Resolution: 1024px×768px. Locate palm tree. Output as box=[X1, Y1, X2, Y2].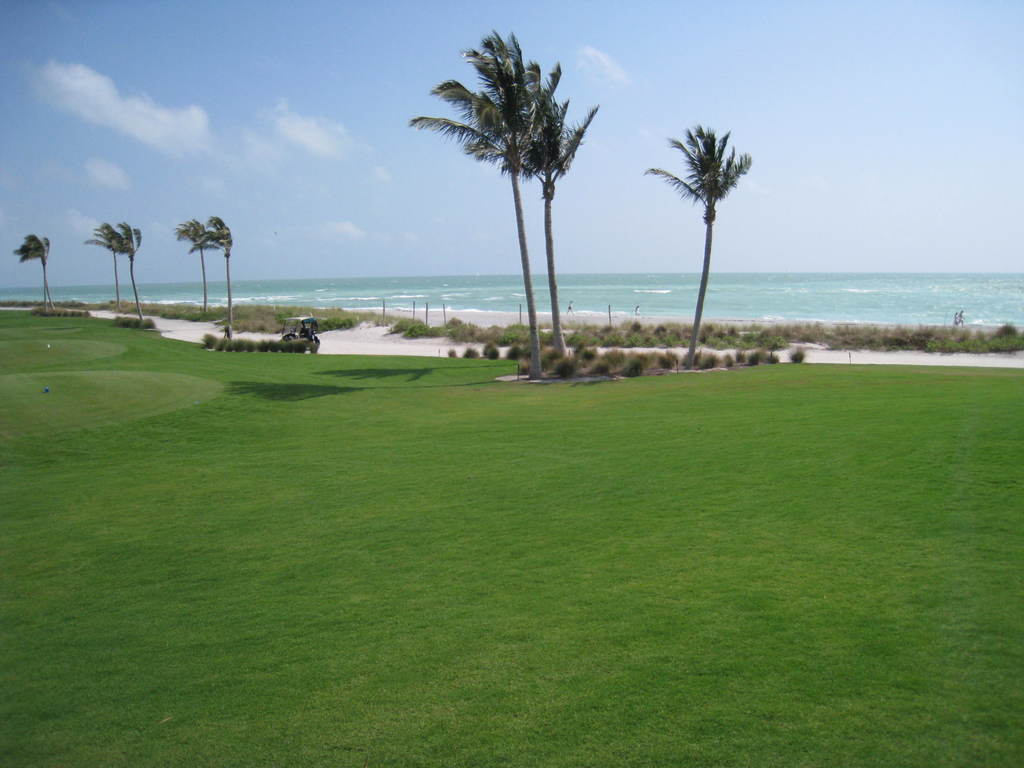
box=[84, 220, 128, 328].
